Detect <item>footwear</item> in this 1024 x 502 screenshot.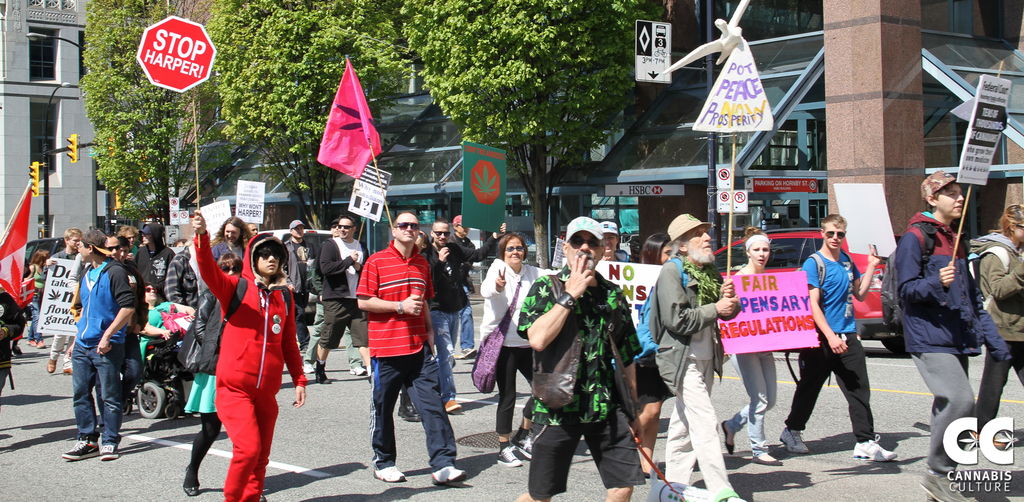
Detection: Rect(497, 446, 520, 466).
